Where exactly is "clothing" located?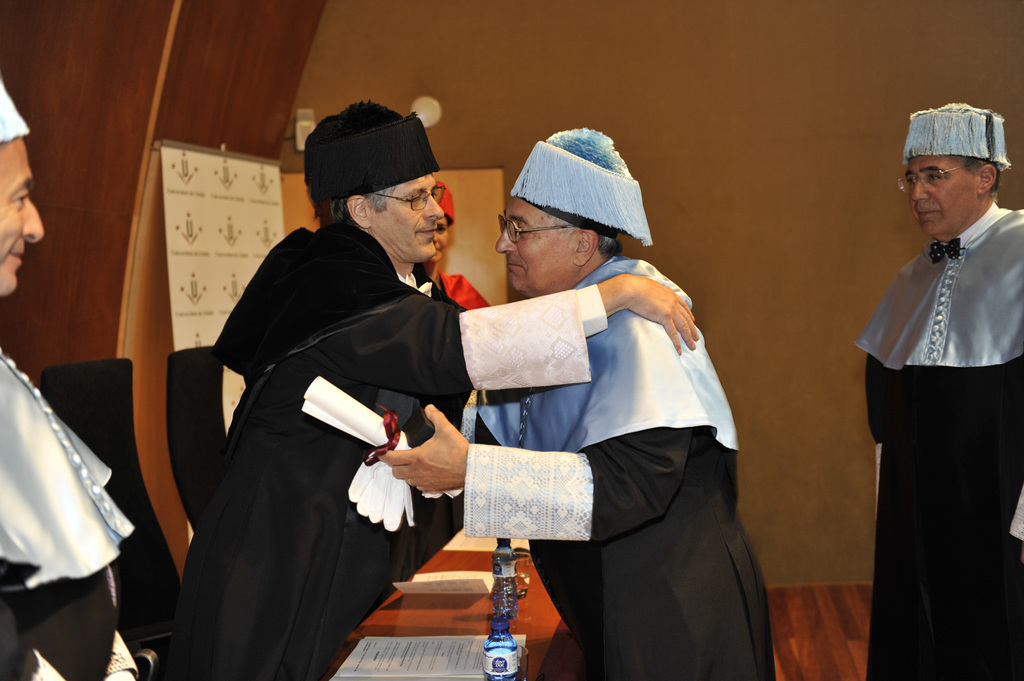
Its bounding box is left=438, top=271, right=491, bottom=310.
